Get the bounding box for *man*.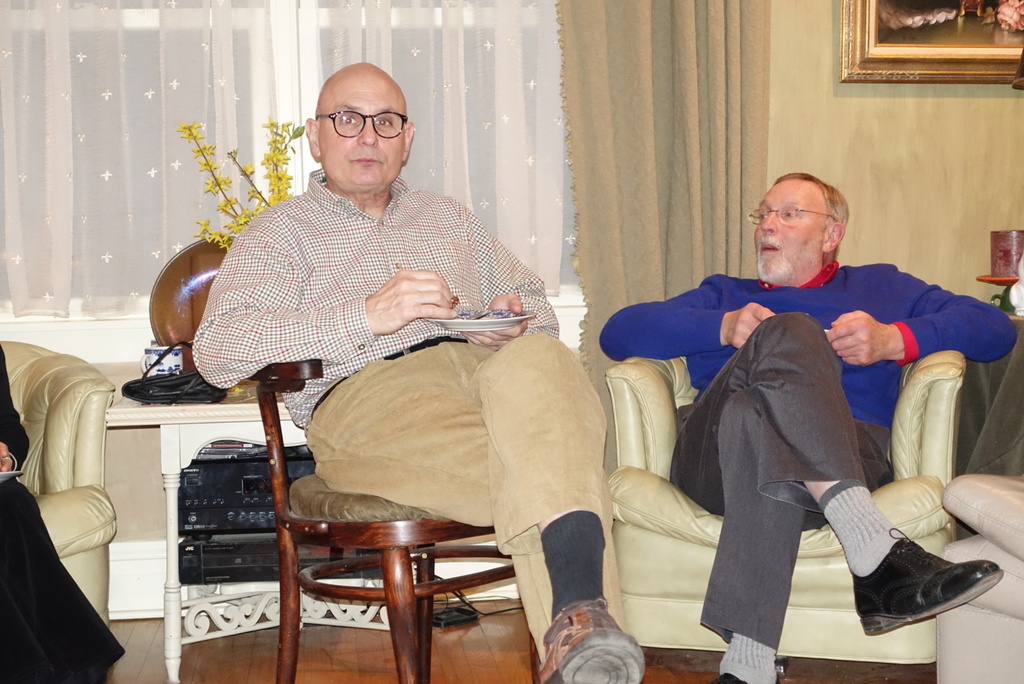
[left=0, top=347, right=131, bottom=680].
